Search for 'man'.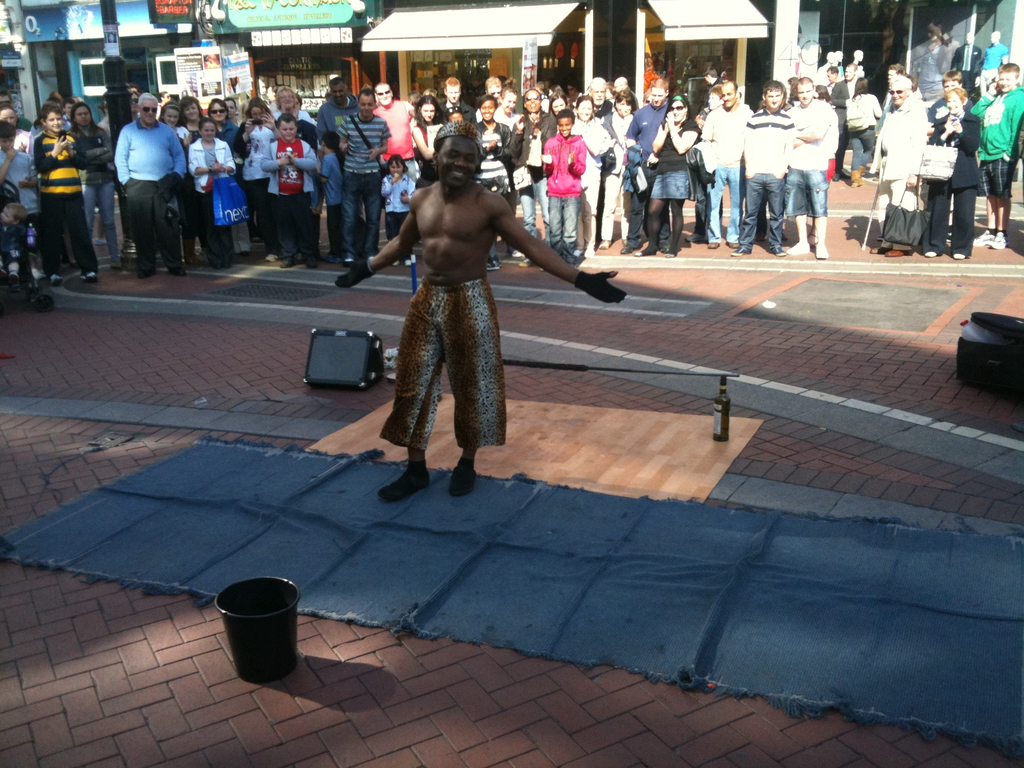
Found at rect(369, 76, 419, 186).
